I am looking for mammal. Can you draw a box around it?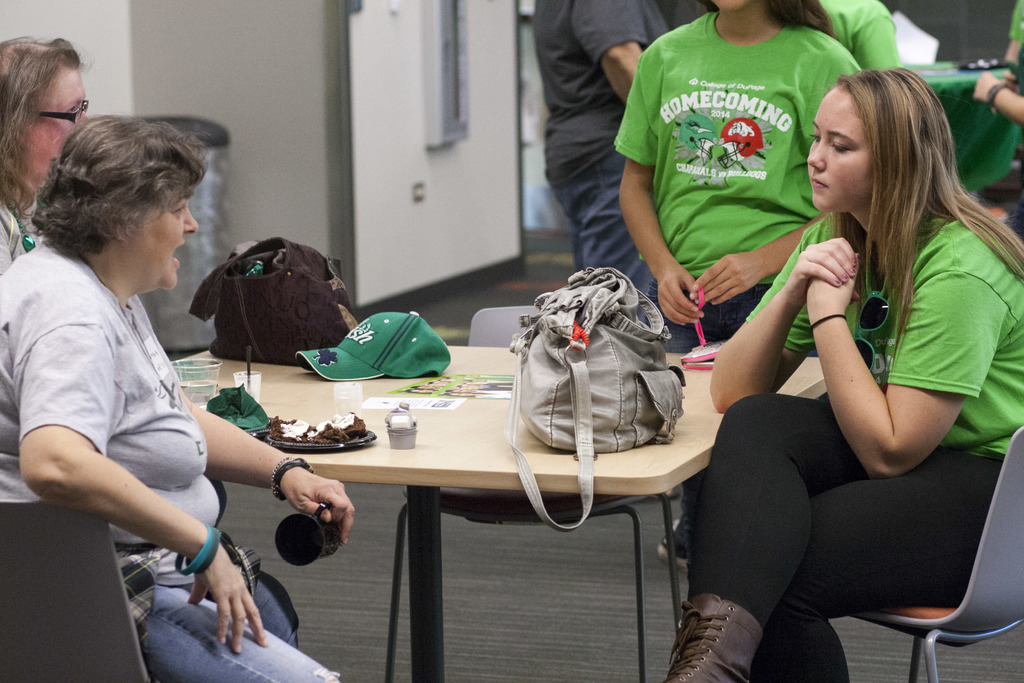
Sure, the bounding box is box=[609, 0, 855, 571].
